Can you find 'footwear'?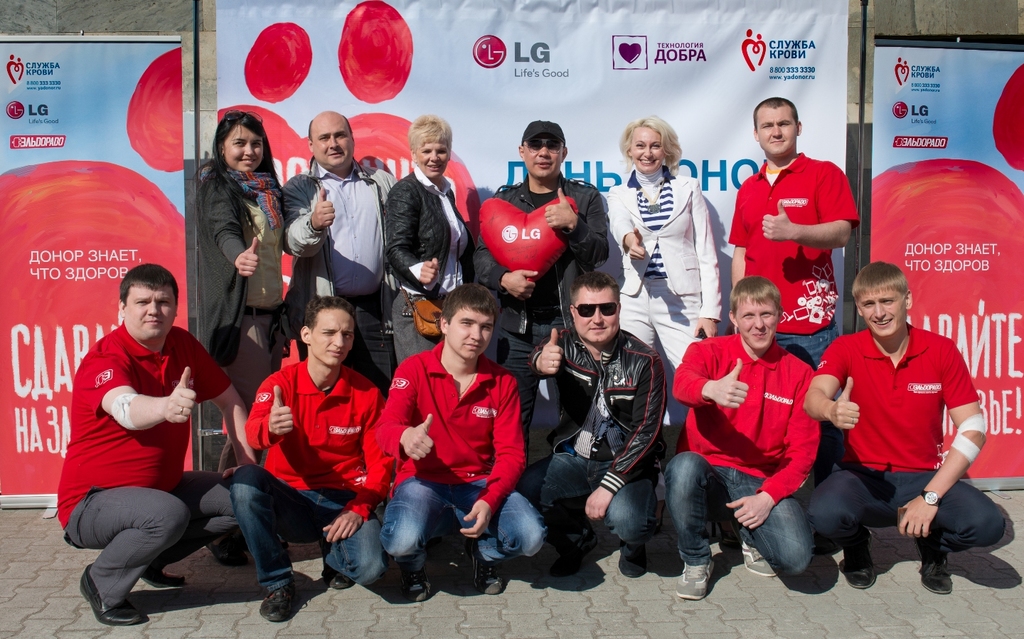
Yes, bounding box: rect(466, 539, 508, 591).
